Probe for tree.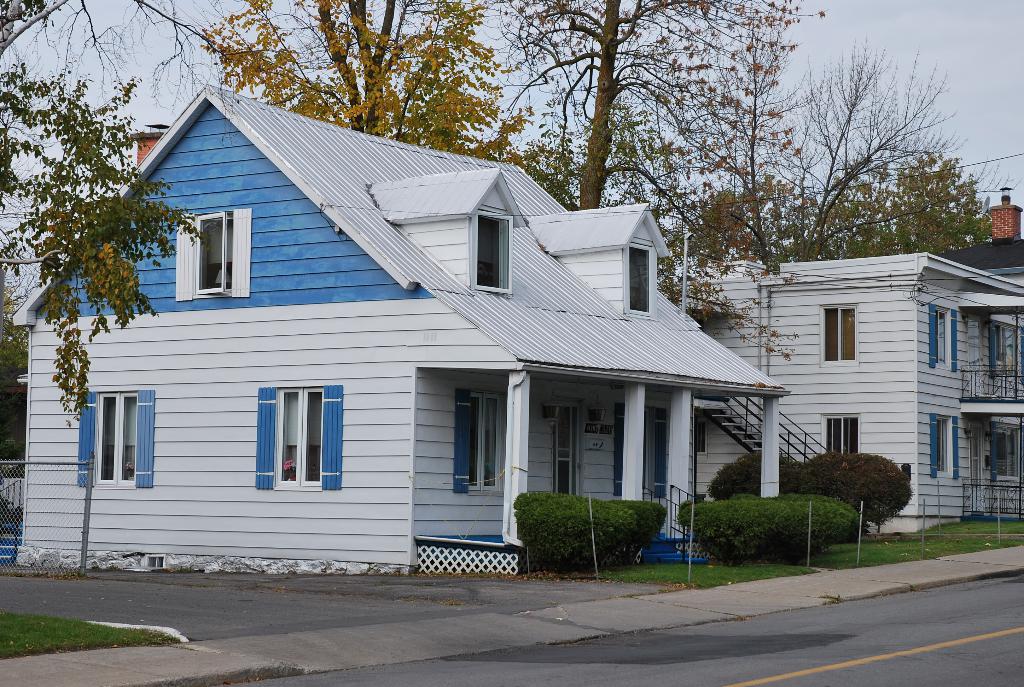
Probe result: locate(751, 152, 977, 273).
